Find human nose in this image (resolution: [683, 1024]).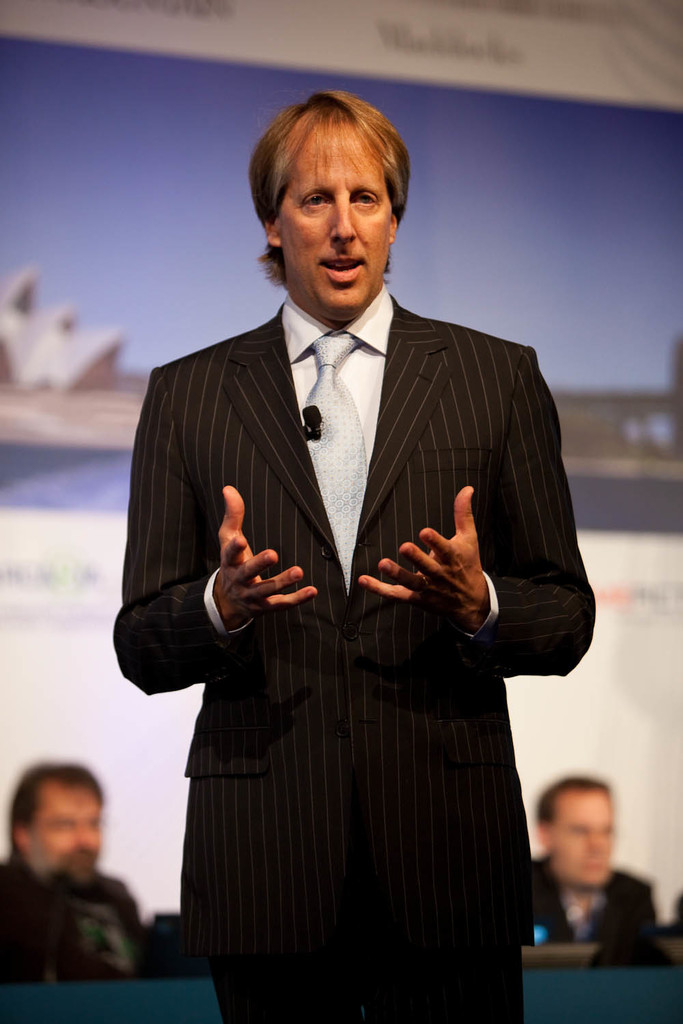
bbox(331, 193, 356, 244).
